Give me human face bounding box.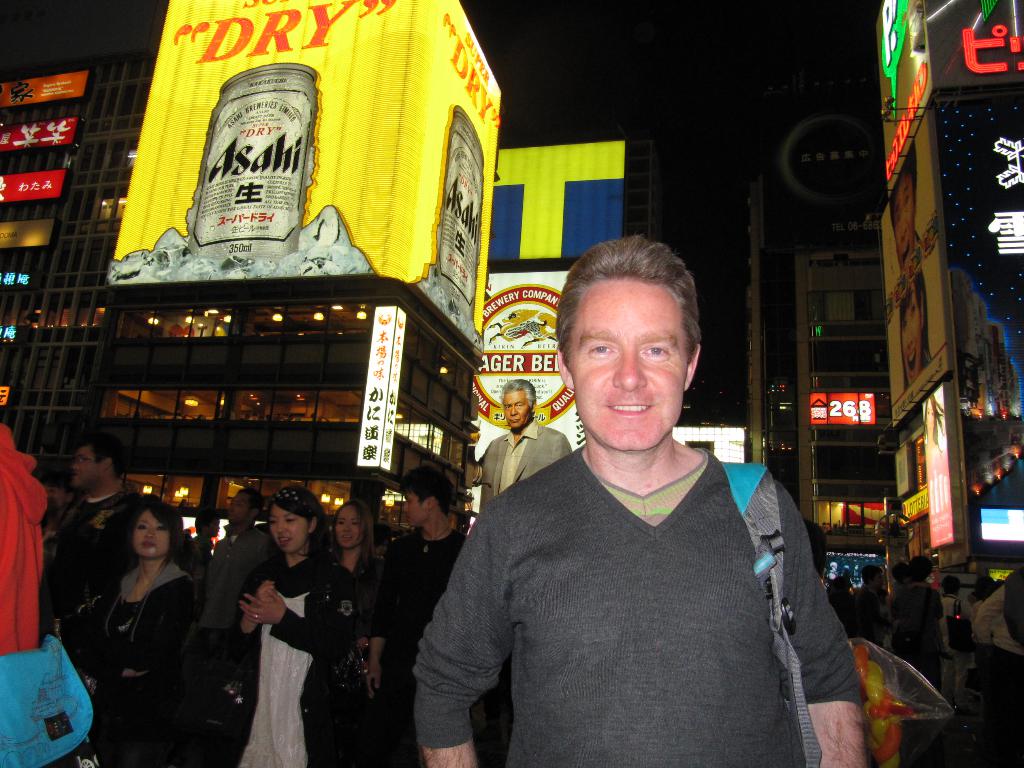
(334,511,366,553).
